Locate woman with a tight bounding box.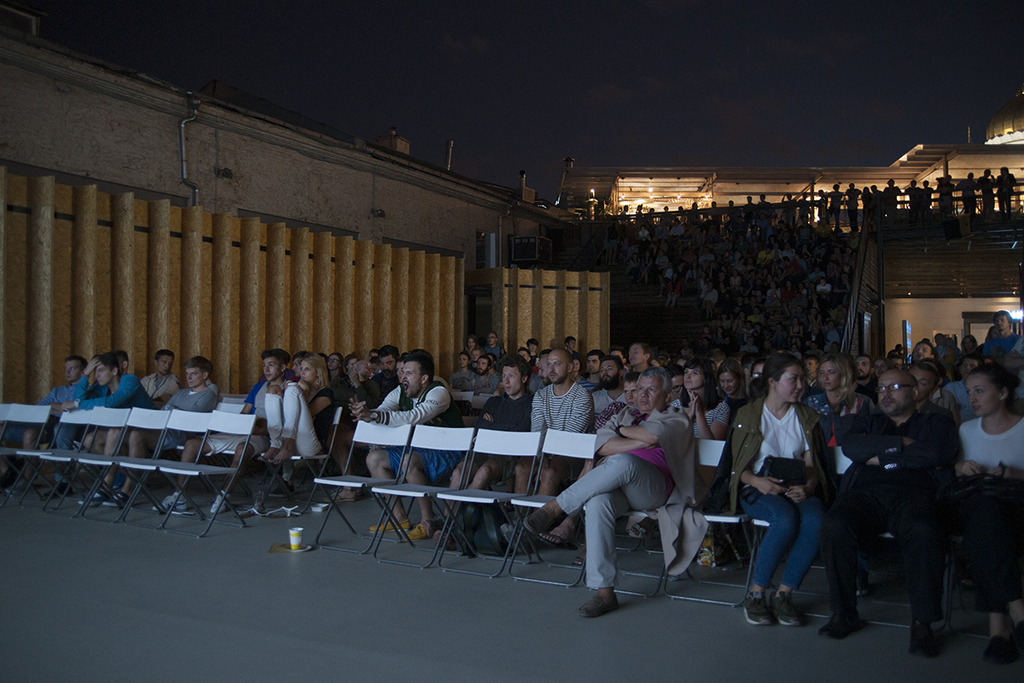
{"x1": 806, "y1": 281, "x2": 818, "y2": 305}.
